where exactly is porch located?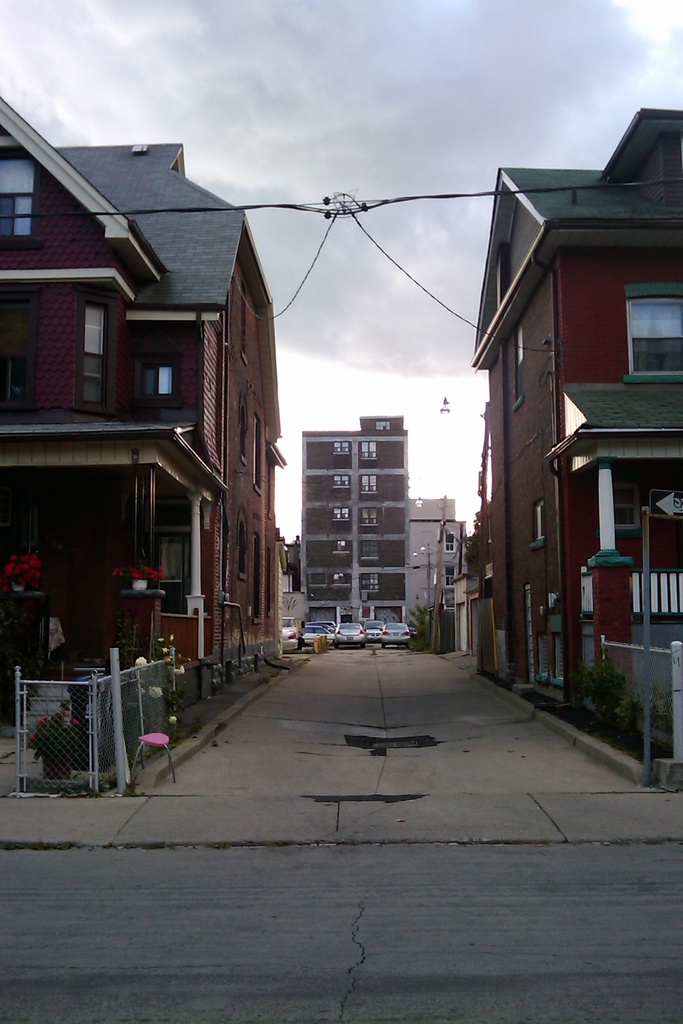
Its bounding box is 3, 653, 213, 739.
